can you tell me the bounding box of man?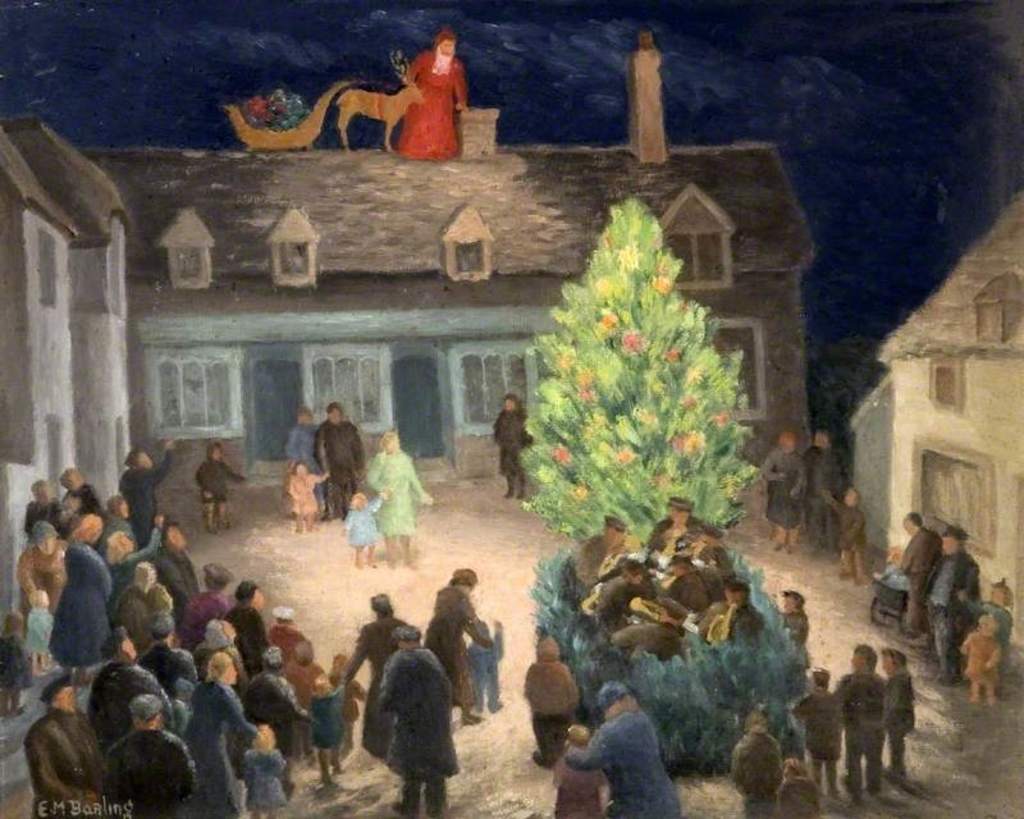
{"left": 649, "top": 498, "right": 723, "bottom": 573}.
